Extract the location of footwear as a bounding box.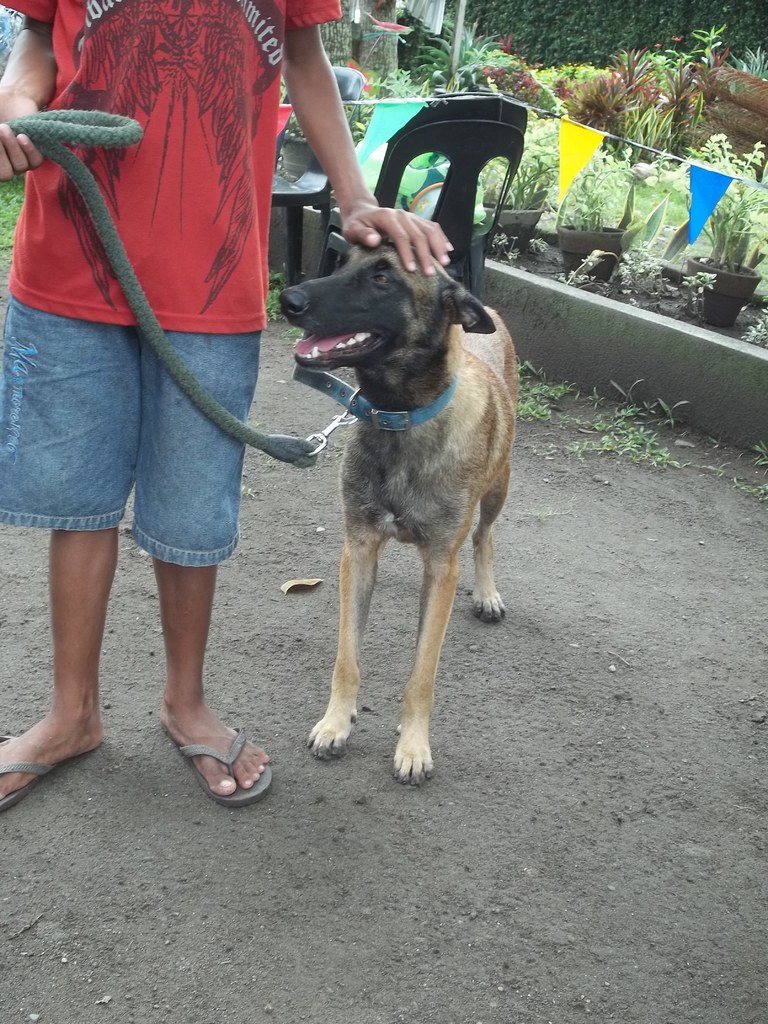
bbox(154, 704, 270, 813).
